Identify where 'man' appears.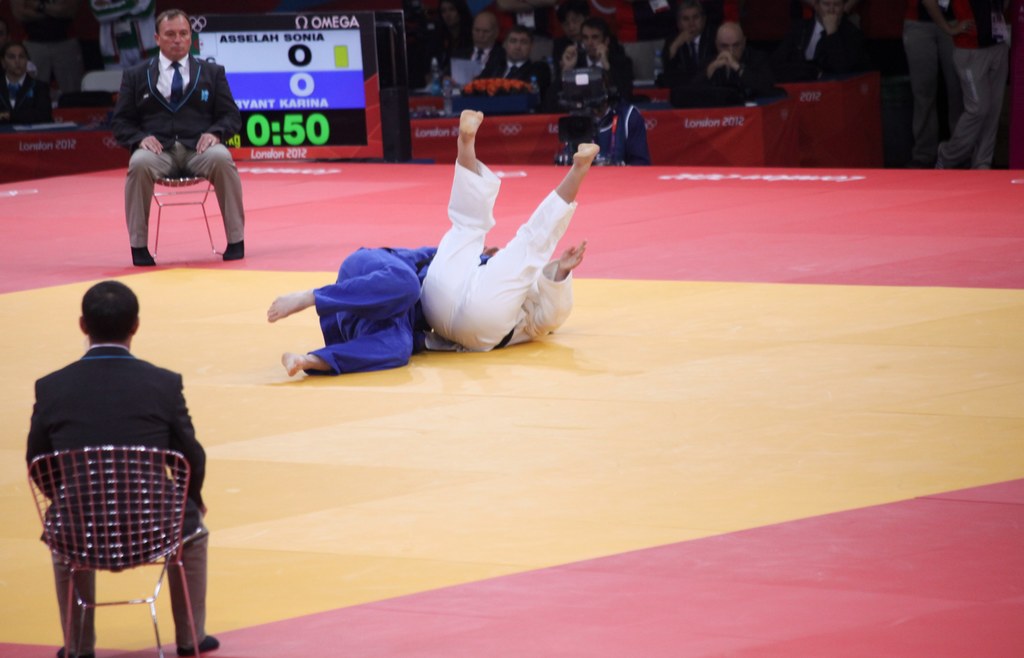
Appears at [x1=777, y1=0, x2=862, y2=83].
